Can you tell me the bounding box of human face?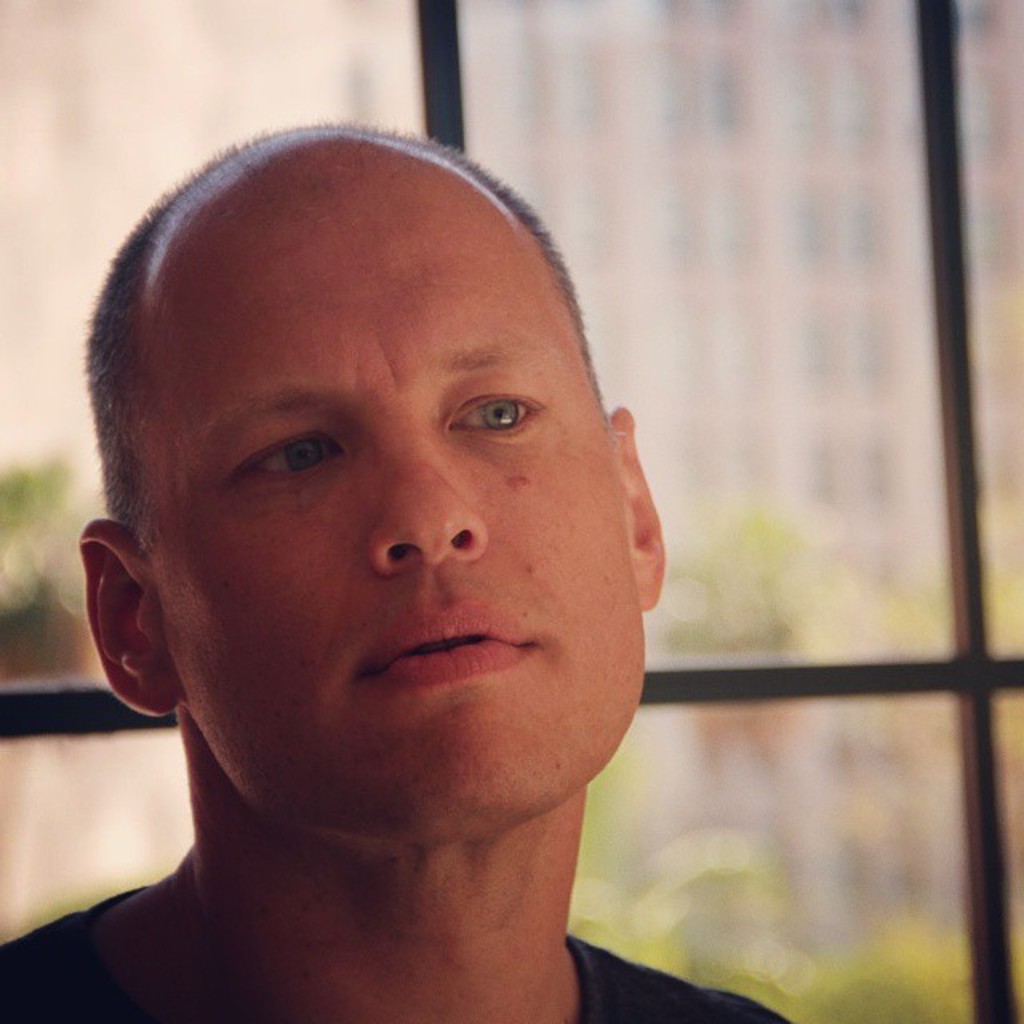
select_region(147, 155, 654, 829).
